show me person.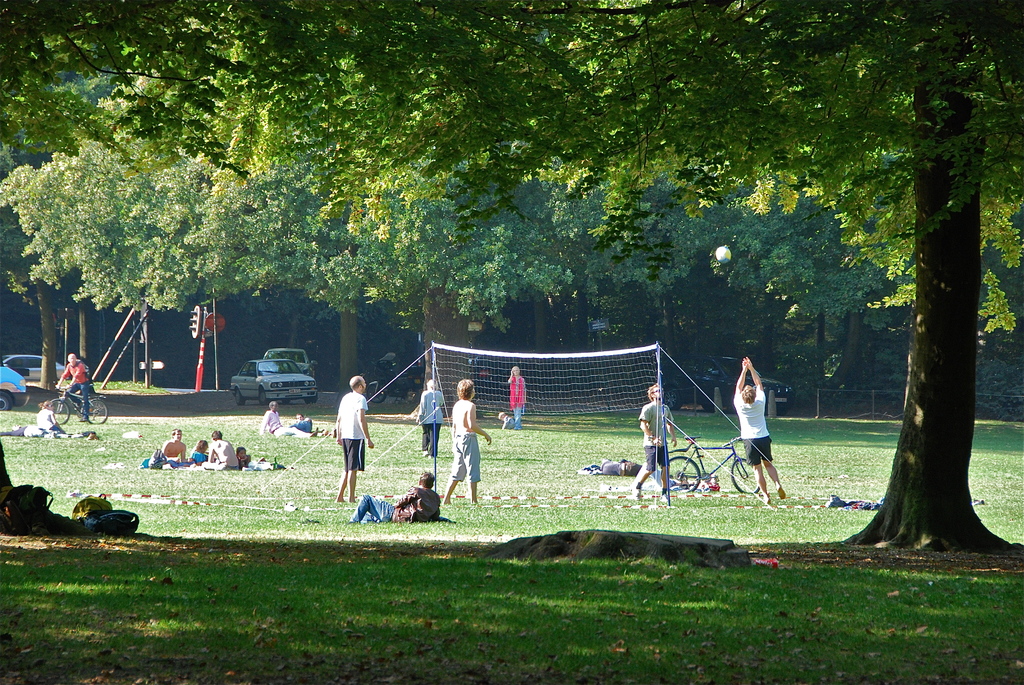
person is here: {"x1": 419, "y1": 374, "x2": 449, "y2": 468}.
